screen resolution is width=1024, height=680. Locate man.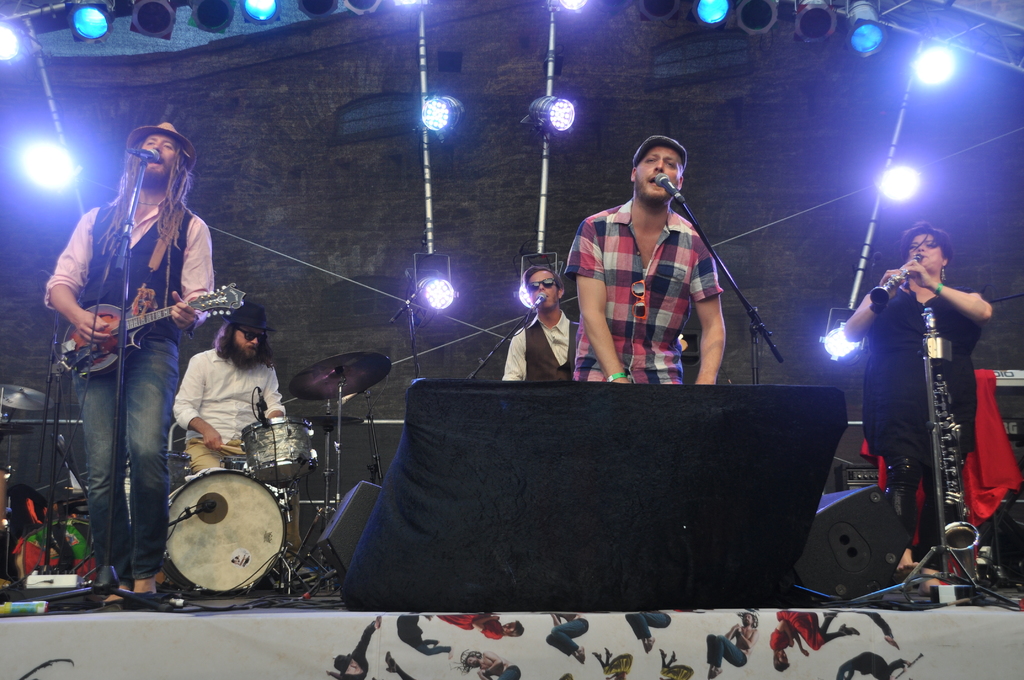
region(34, 129, 222, 571).
